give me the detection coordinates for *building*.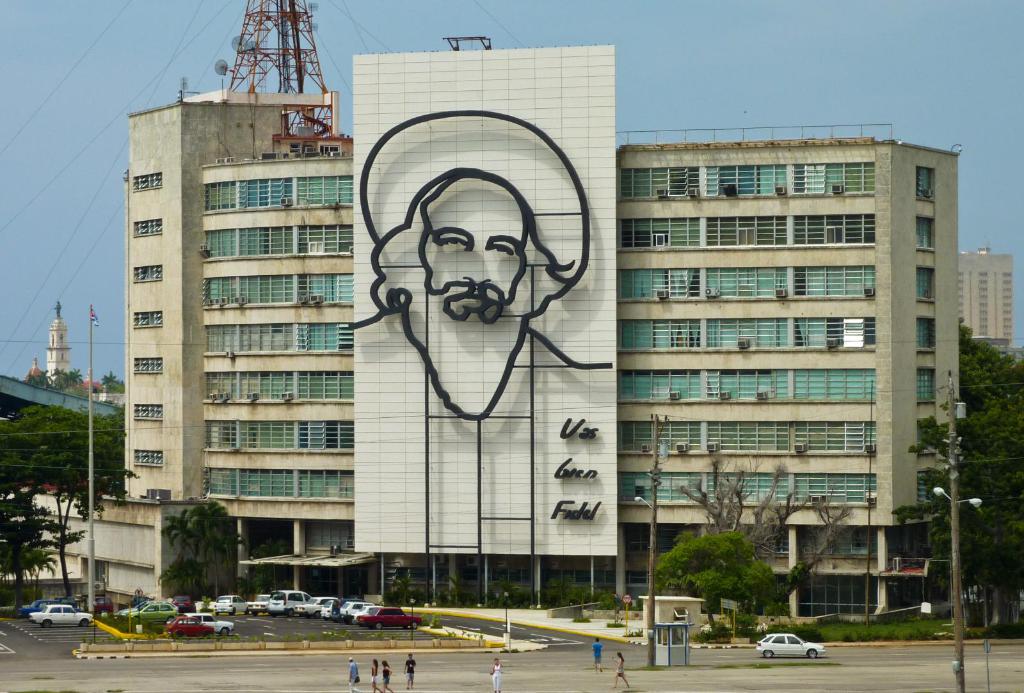
locate(958, 245, 1016, 356).
